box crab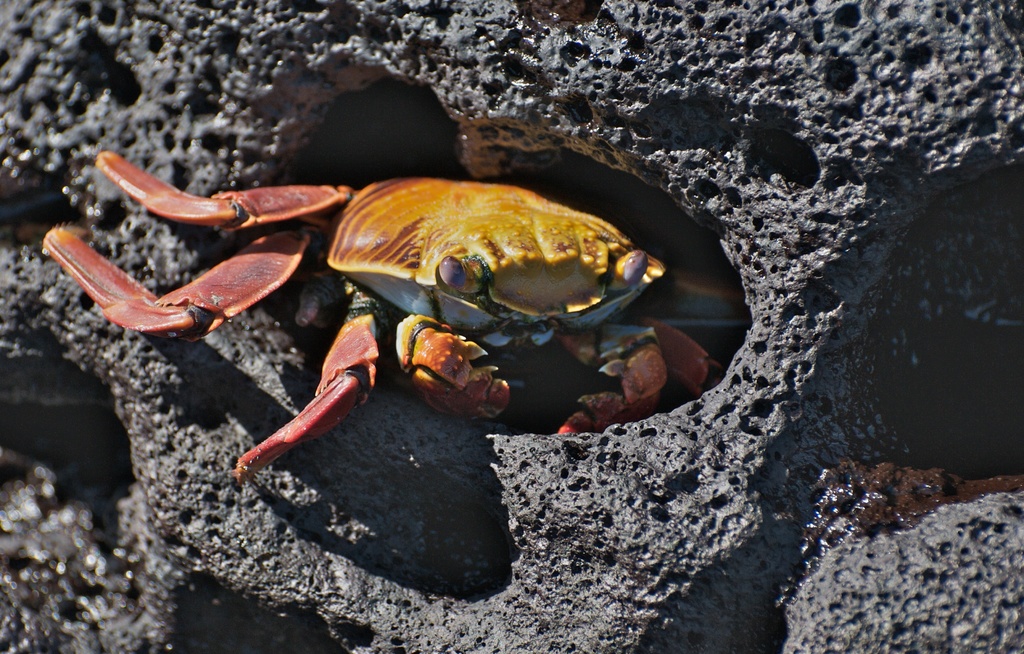
[39,131,749,482]
